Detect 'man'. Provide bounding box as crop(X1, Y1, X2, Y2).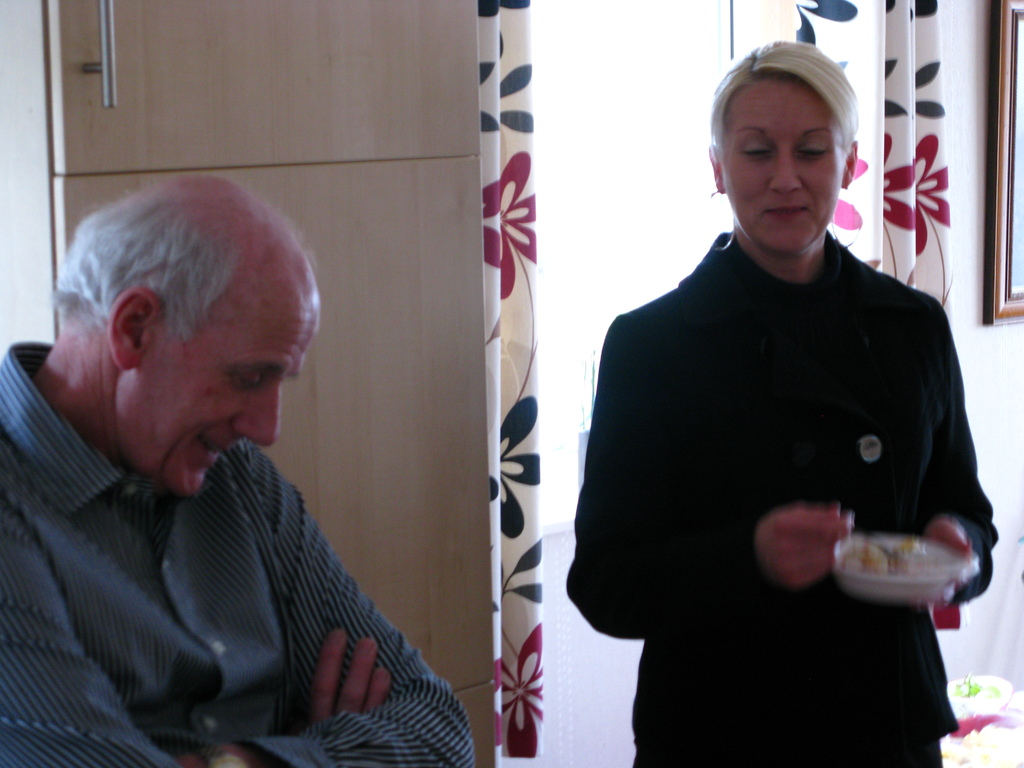
crop(595, 54, 1021, 767).
